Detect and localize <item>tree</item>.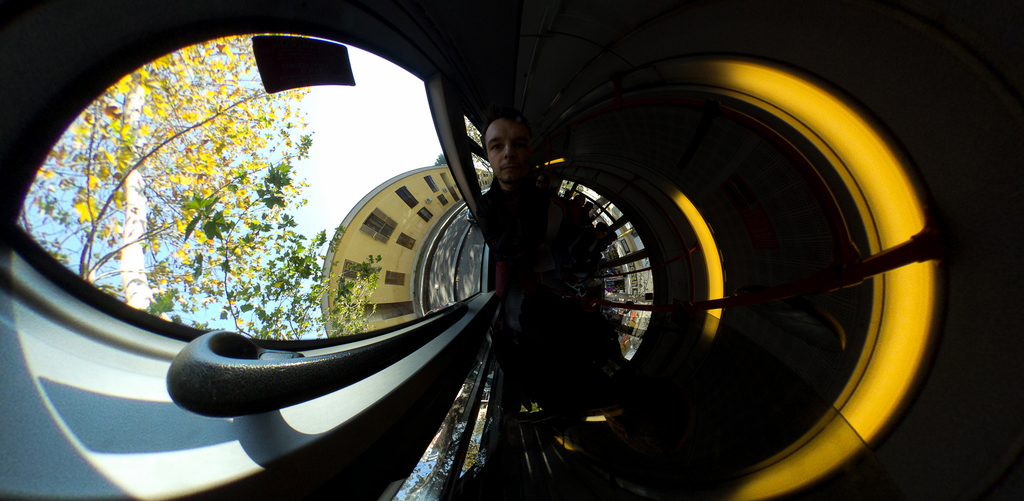
Localized at [13,30,321,312].
